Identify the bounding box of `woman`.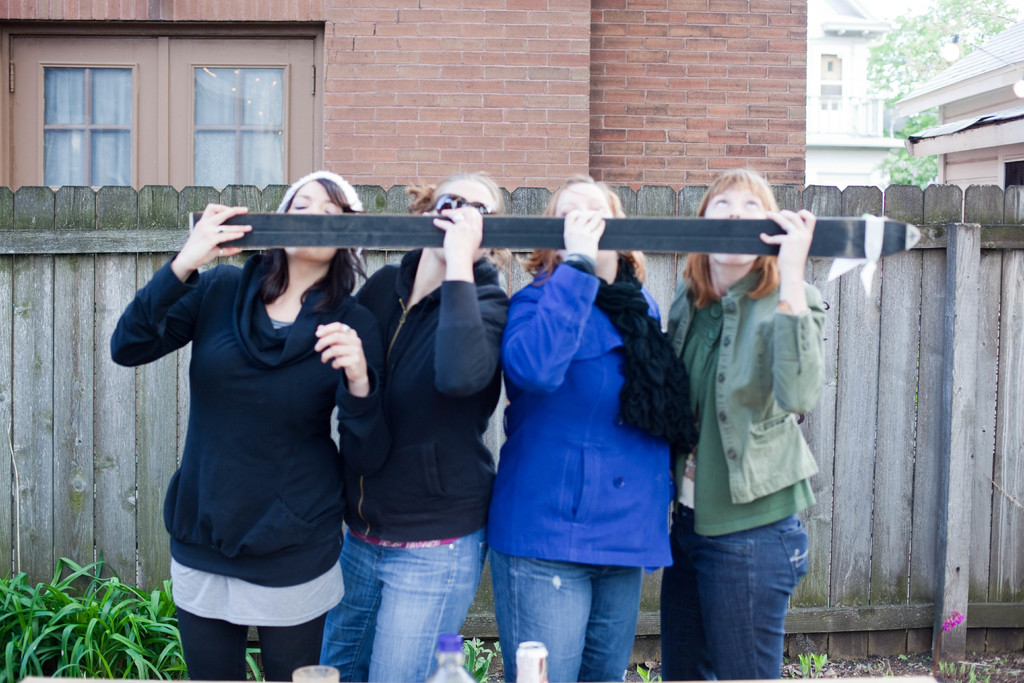
x1=132, y1=159, x2=416, y2=682.
